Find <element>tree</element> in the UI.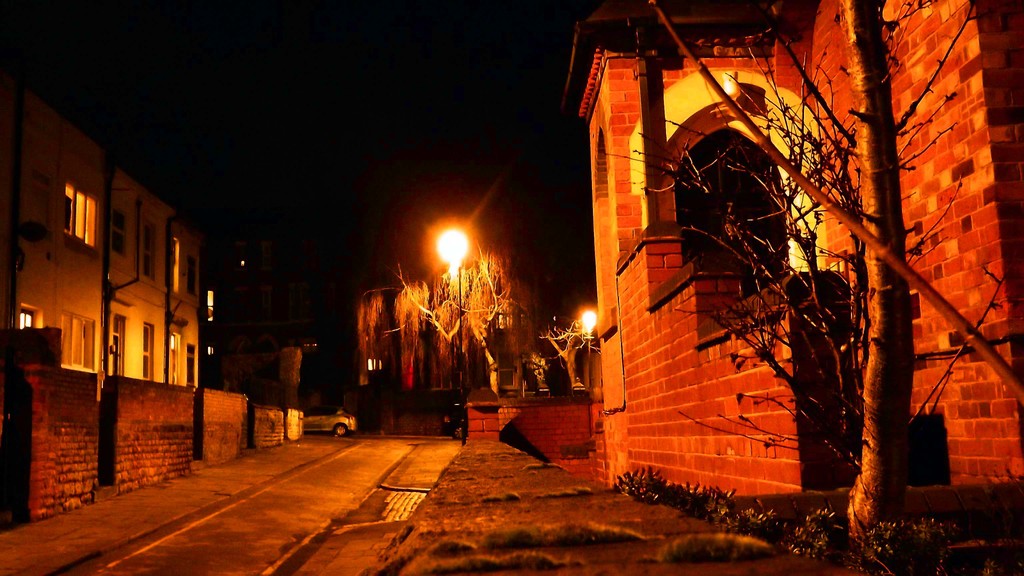
UI element at pyautogui.locateOnScreen(356, 195, 539, 401).
